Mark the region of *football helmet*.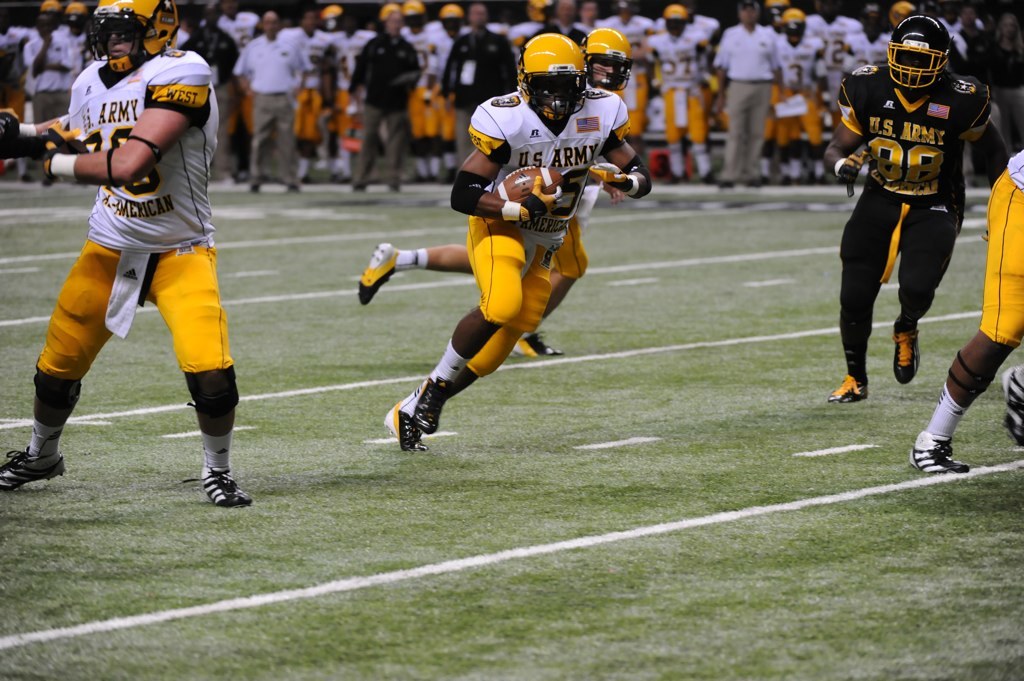
Region: <region>663, 0, 684, 41</region>.
